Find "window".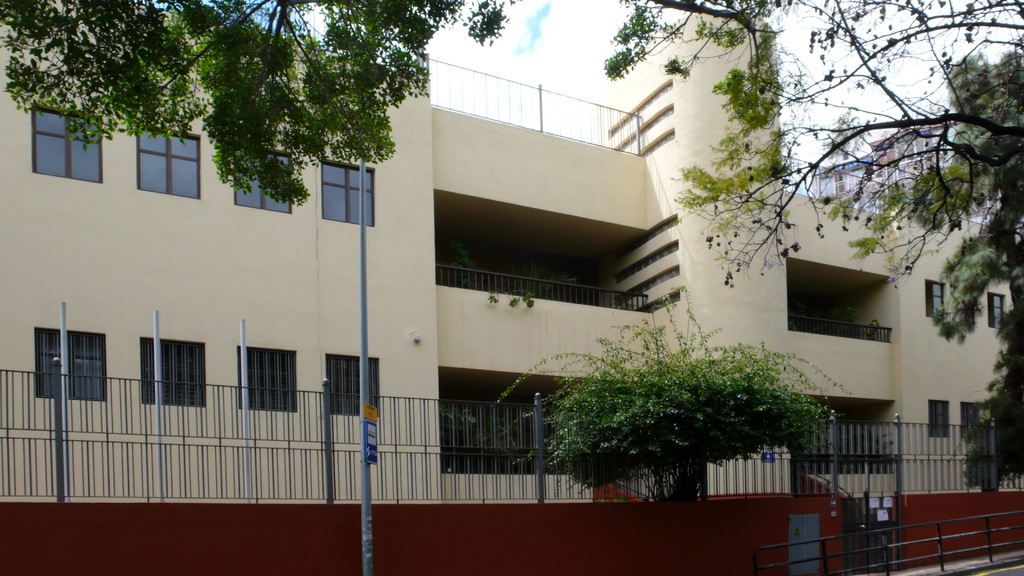
crop(319, 158, 378, 226).
